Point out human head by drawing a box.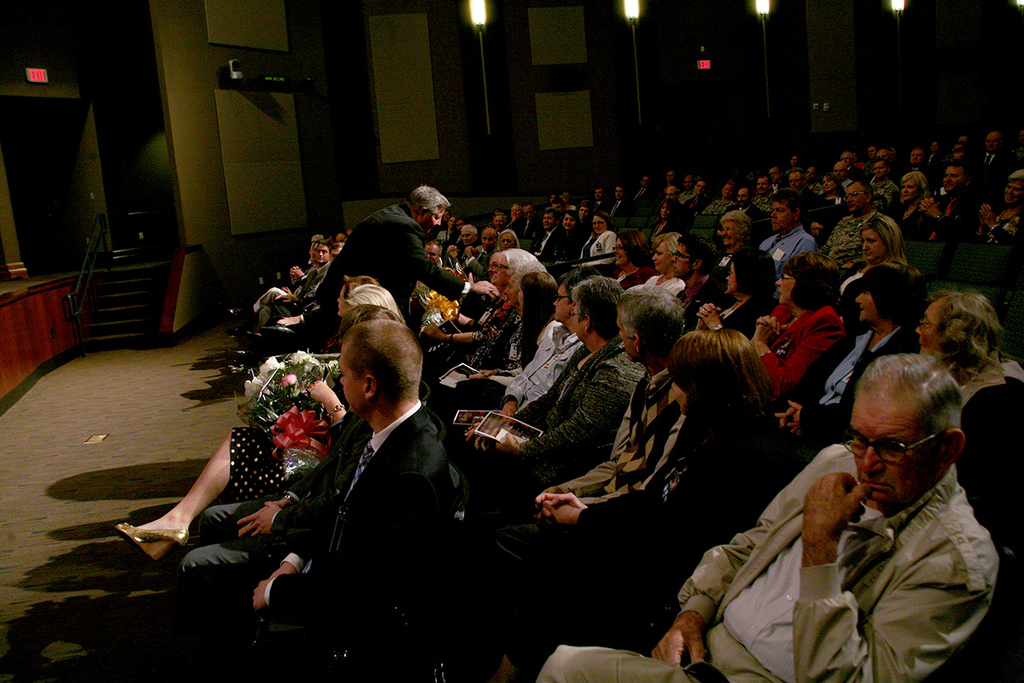
bbox=(664, 171, 674, 182).
